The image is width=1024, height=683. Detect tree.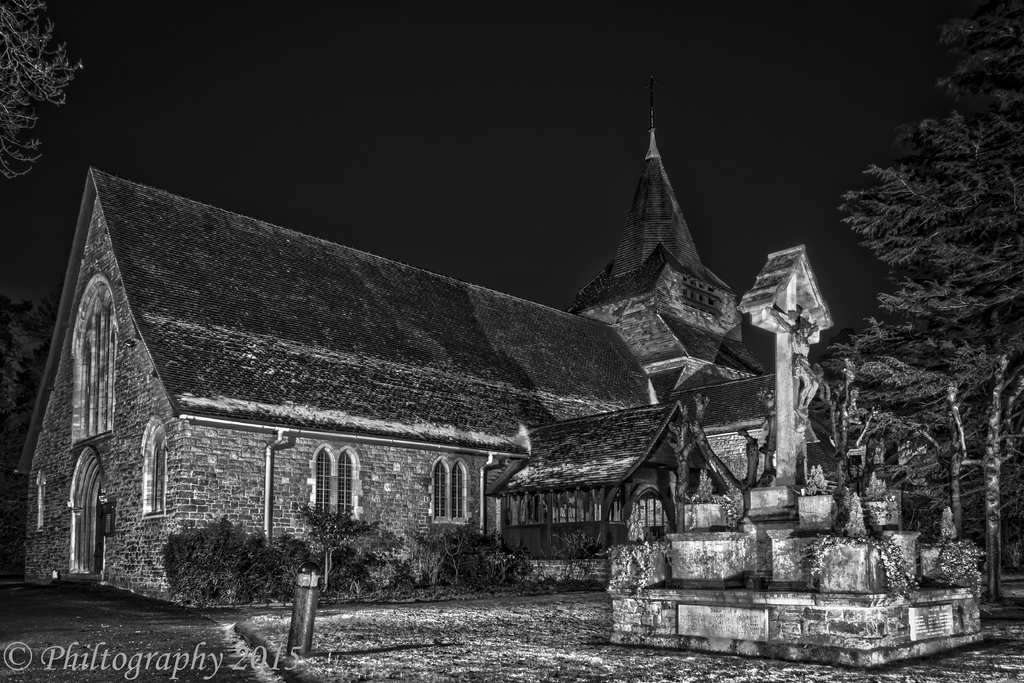
Detection: Rect(817, 0, 1023, 601).
